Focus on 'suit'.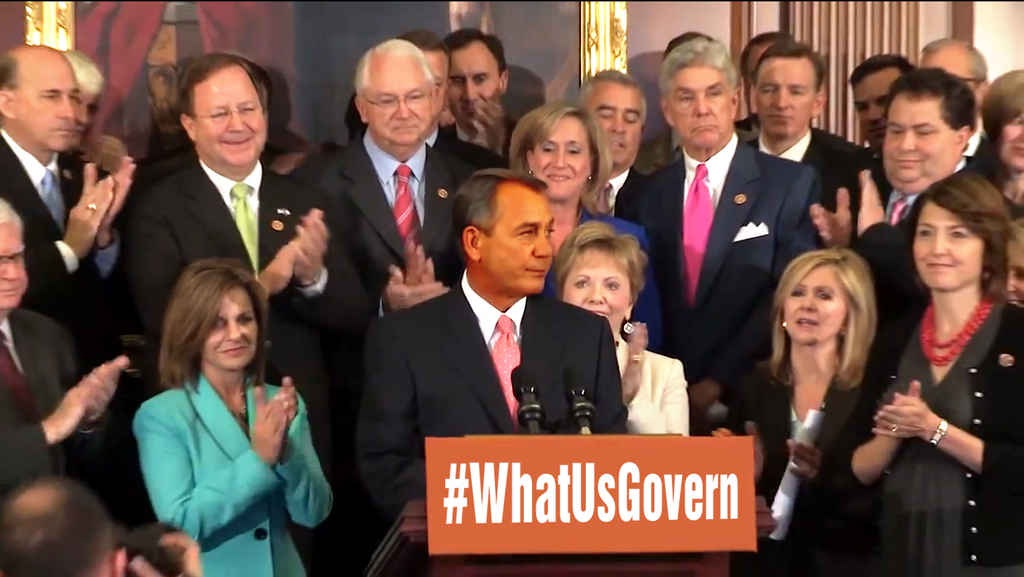
Focused at BBox(0, 319, 78, 502).
